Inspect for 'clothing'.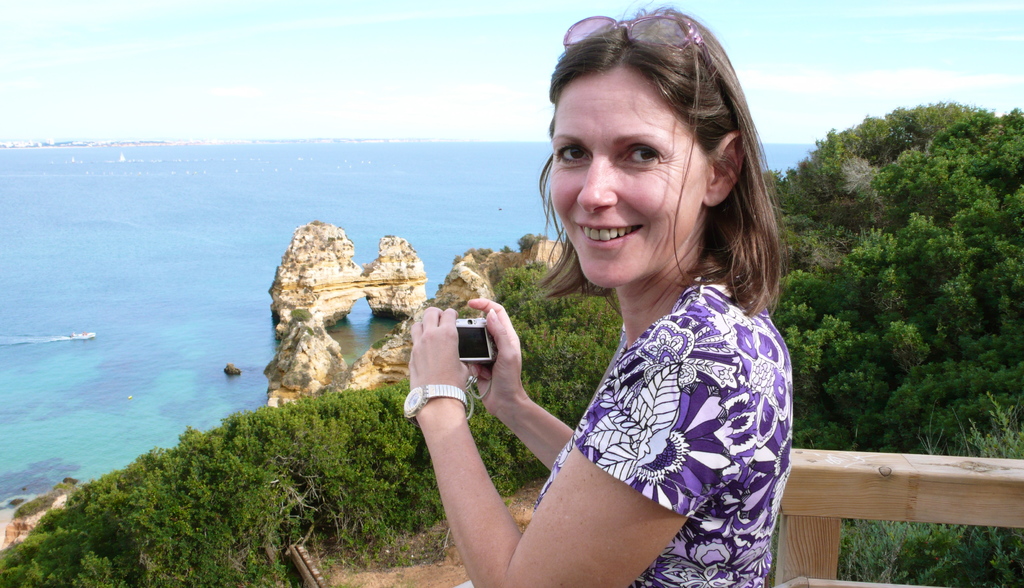
Inspection: region(531, 221, 806, 559).
